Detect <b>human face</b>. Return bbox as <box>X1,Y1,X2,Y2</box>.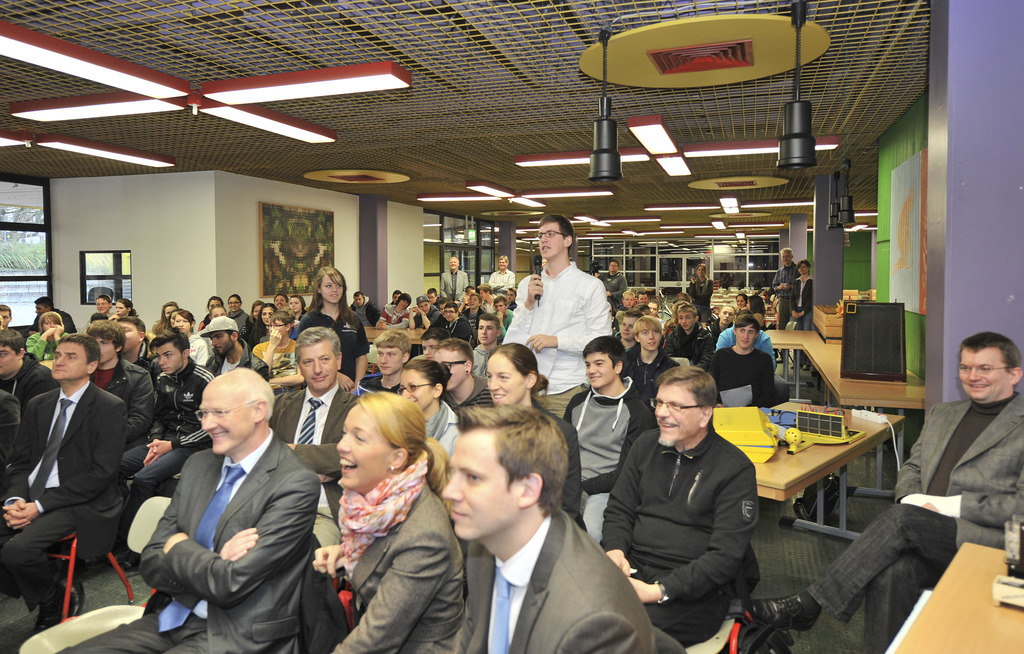
<box>479,320,496,344</box>.
